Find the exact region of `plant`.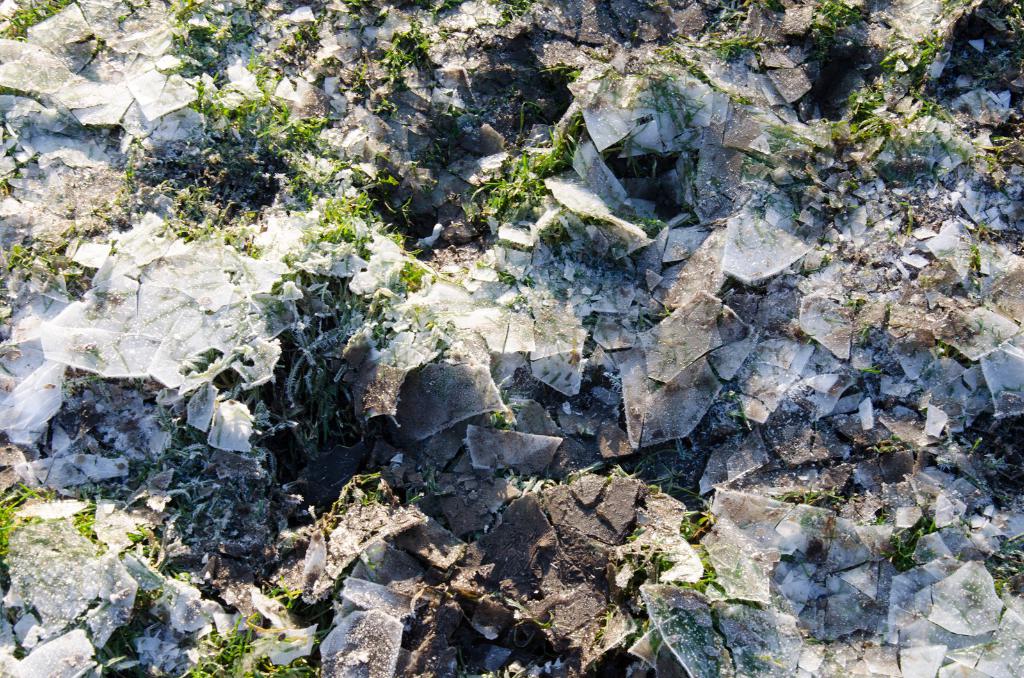
Exact region: <box>910,29,940,76</box>.
